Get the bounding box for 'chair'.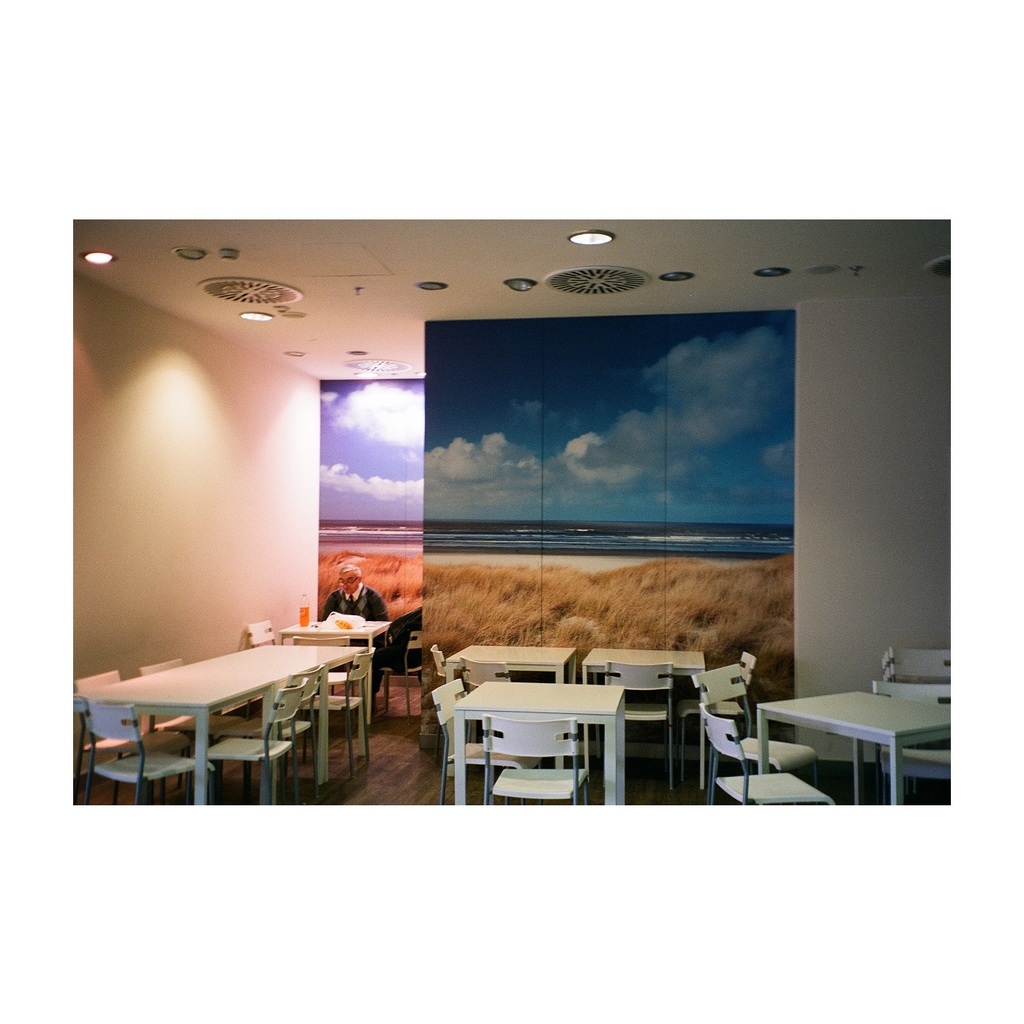
<region>146, 657, 232, 799</region>.
